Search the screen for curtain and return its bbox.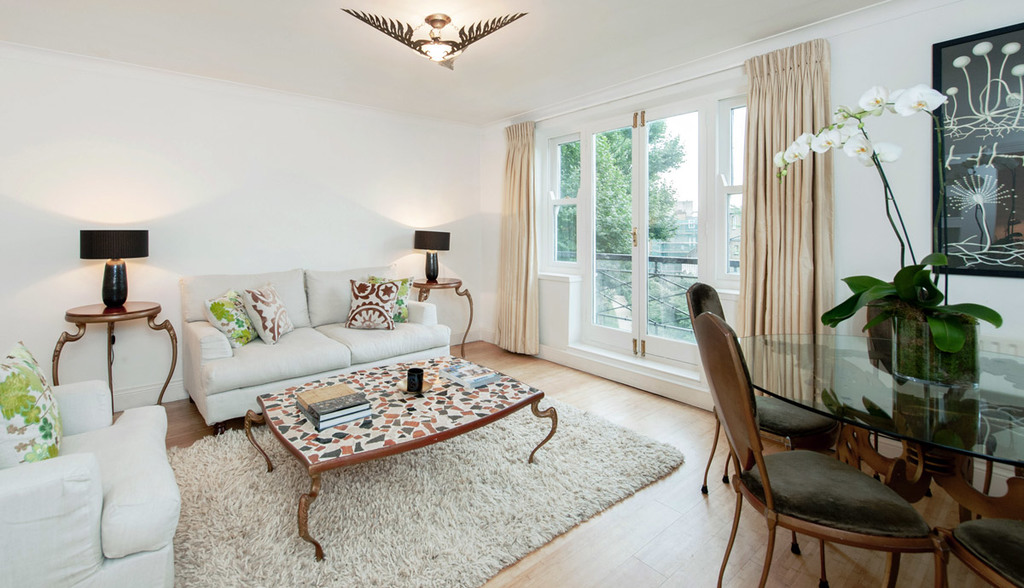
Found: <box>734,44,836,407</box>.
